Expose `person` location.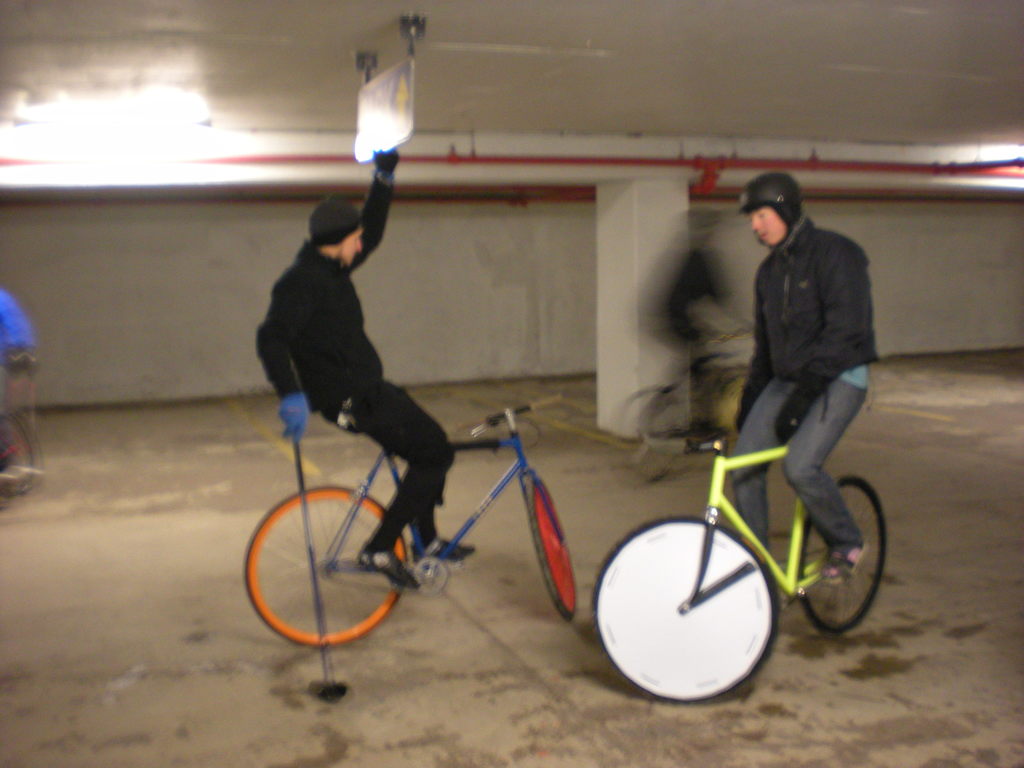
Exposed at l=635, t=202, r=758, b=457.
